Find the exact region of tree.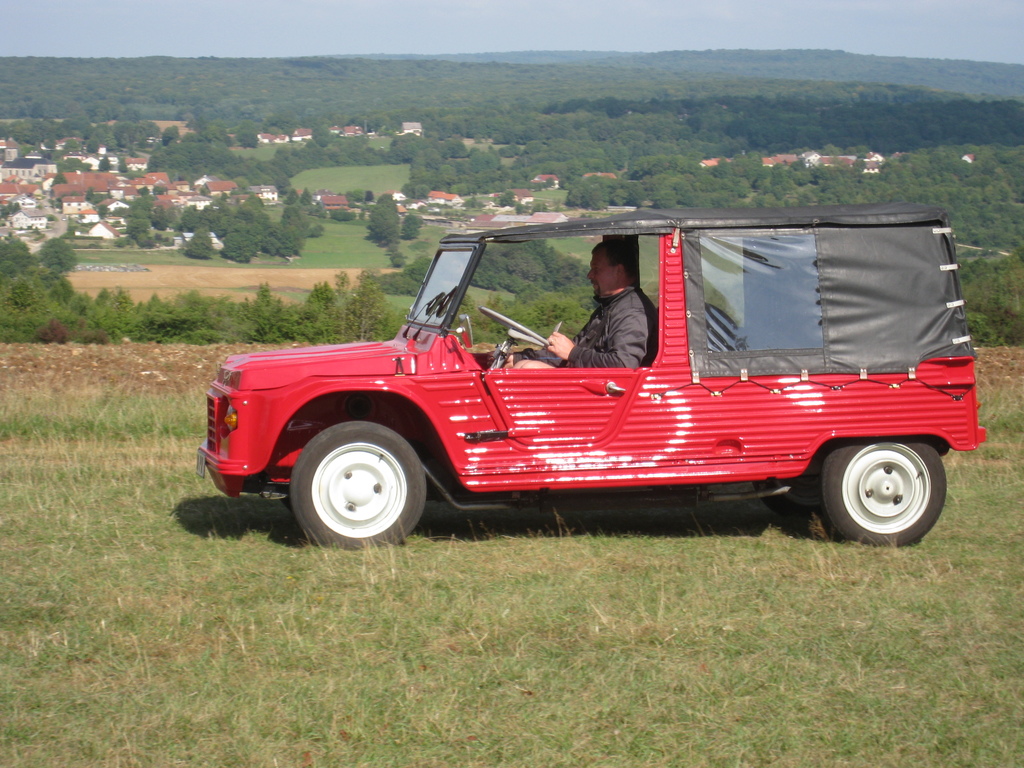
Exact region: l=183, t=225, r=212, b=261.
